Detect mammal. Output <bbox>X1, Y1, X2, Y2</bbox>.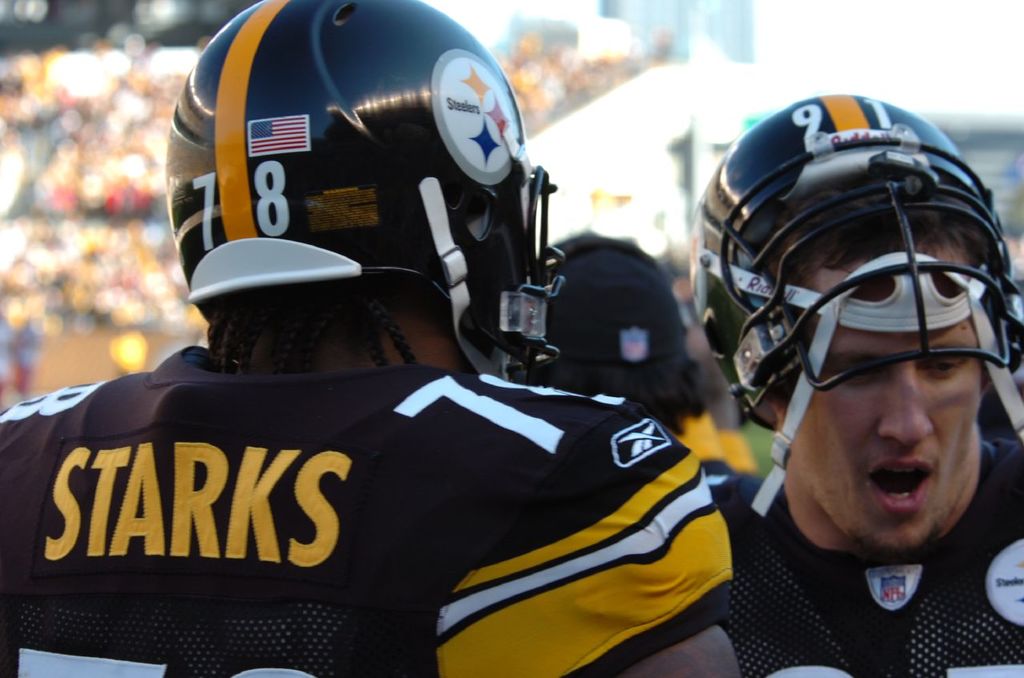
<bbox>705, 85, 1023, 677</bbox>.
